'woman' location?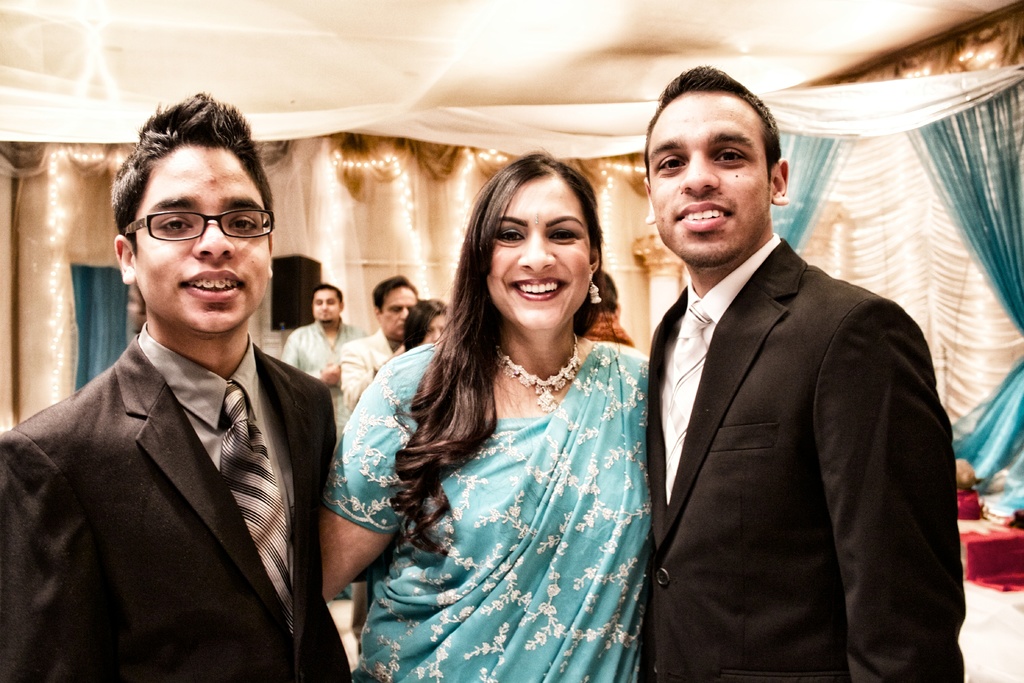
(x1=404, y1=295, x2=446, y2=349)
